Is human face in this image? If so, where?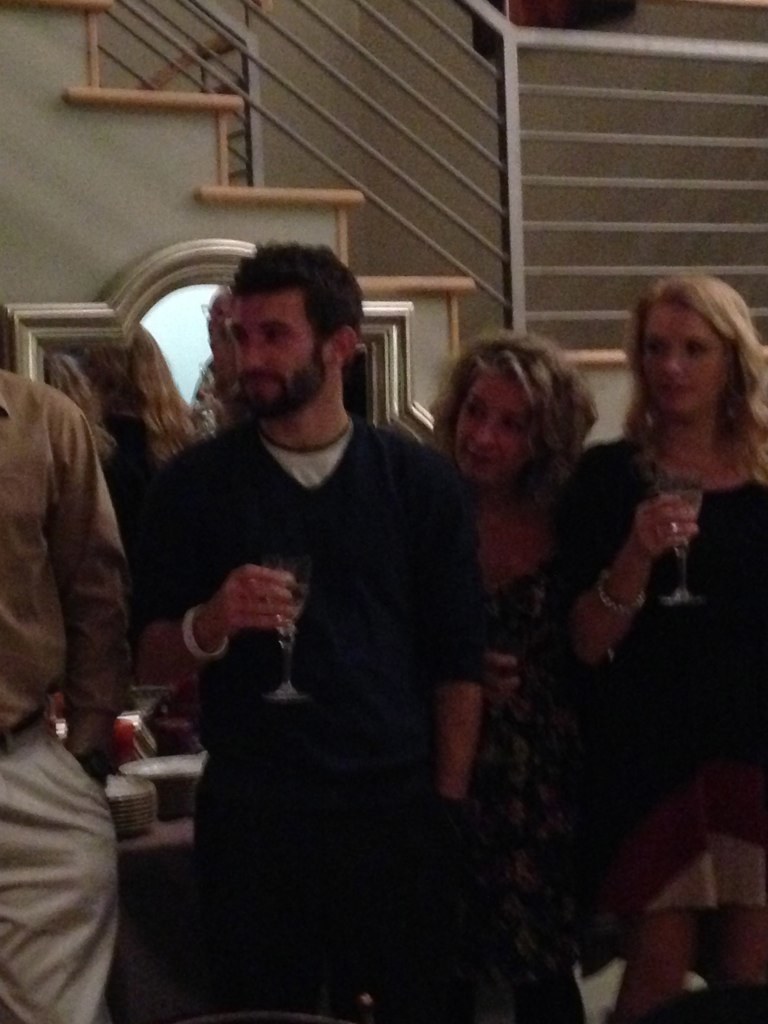
Yes, at {"left": 232, "top": 284, "right": 331, "bottom": 424}.
